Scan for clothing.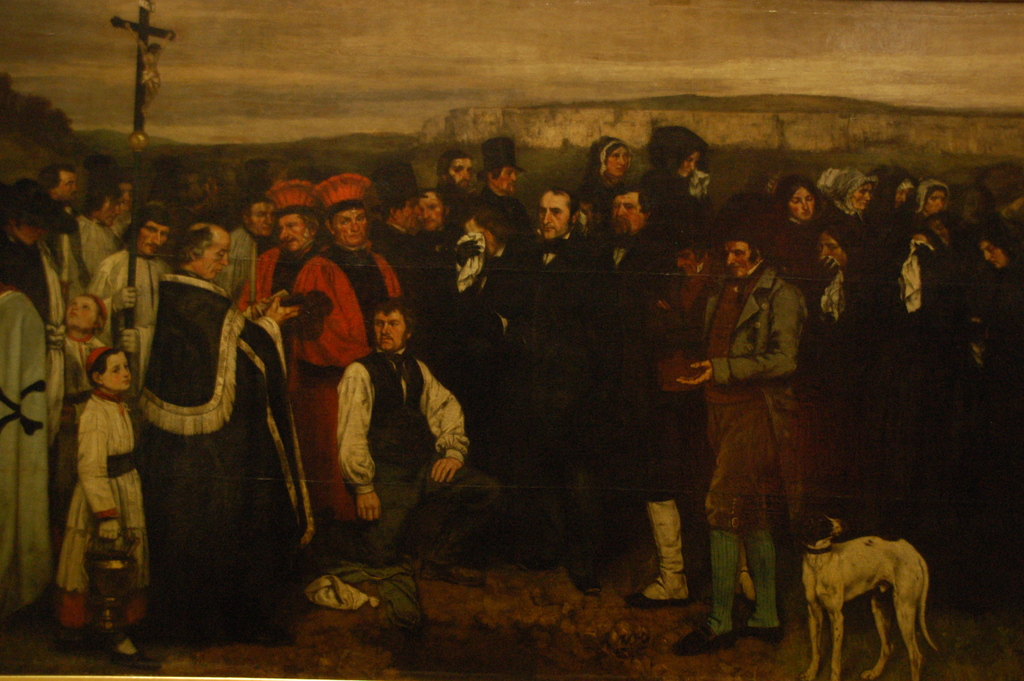
Scan result: x1=604, y1=237, x2=680, y2=493.
